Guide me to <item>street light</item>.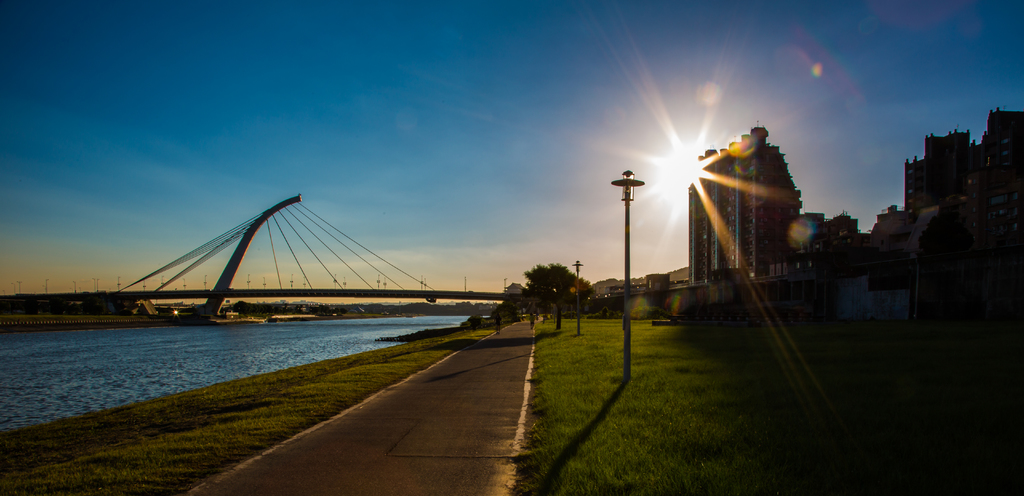
Guidance: [609,165,640,383].
